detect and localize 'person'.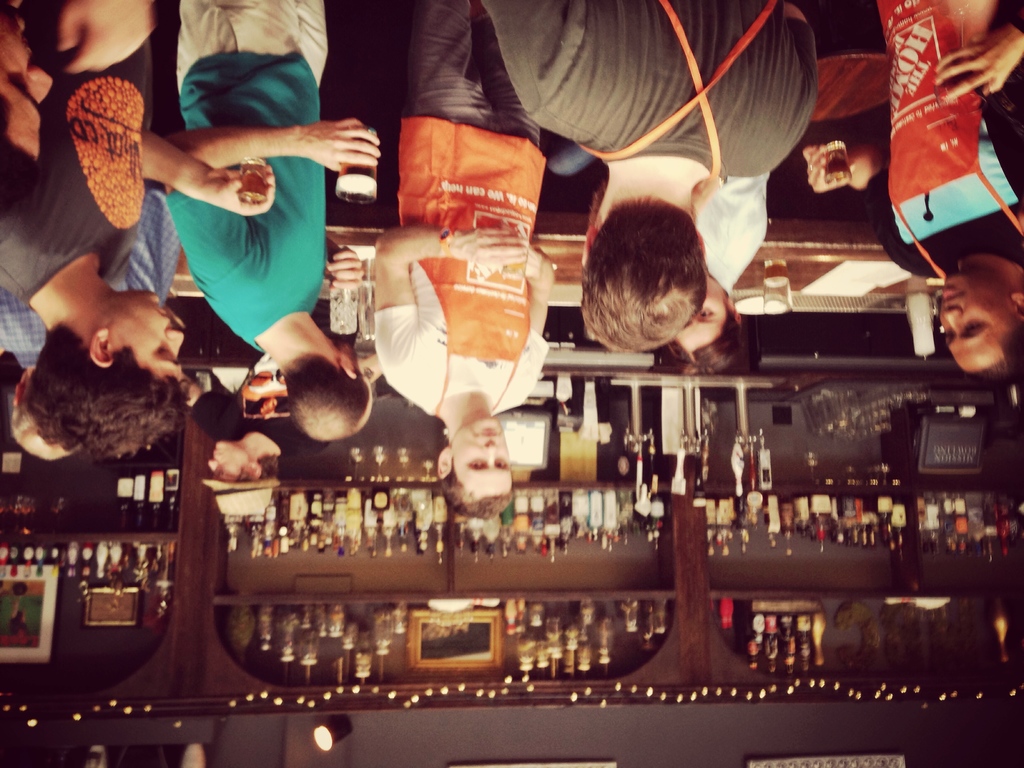
Localized at BBox(0, 0, 282, 465).
